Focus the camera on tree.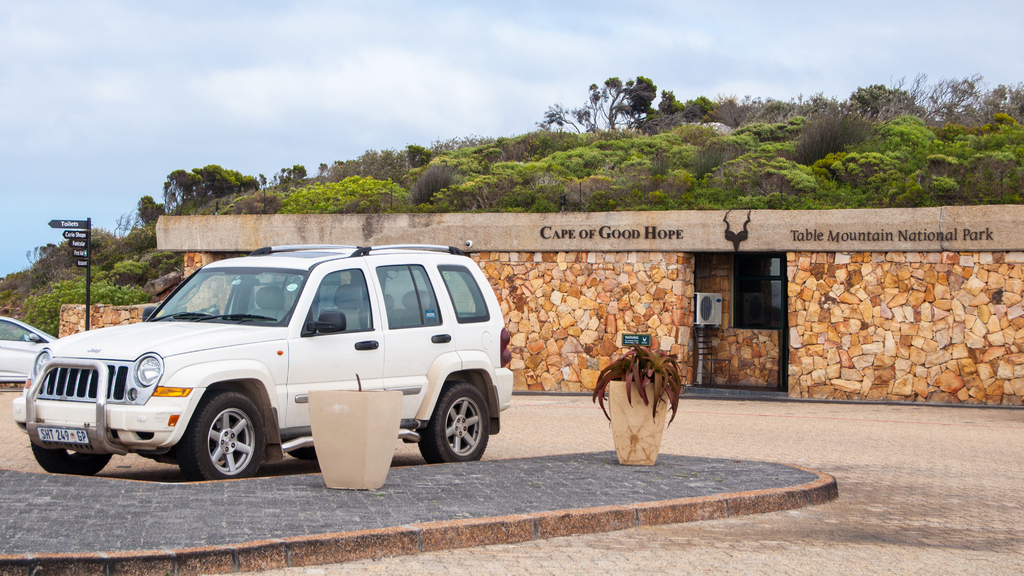
Focus region: detection(120, 193, 179, 280).
